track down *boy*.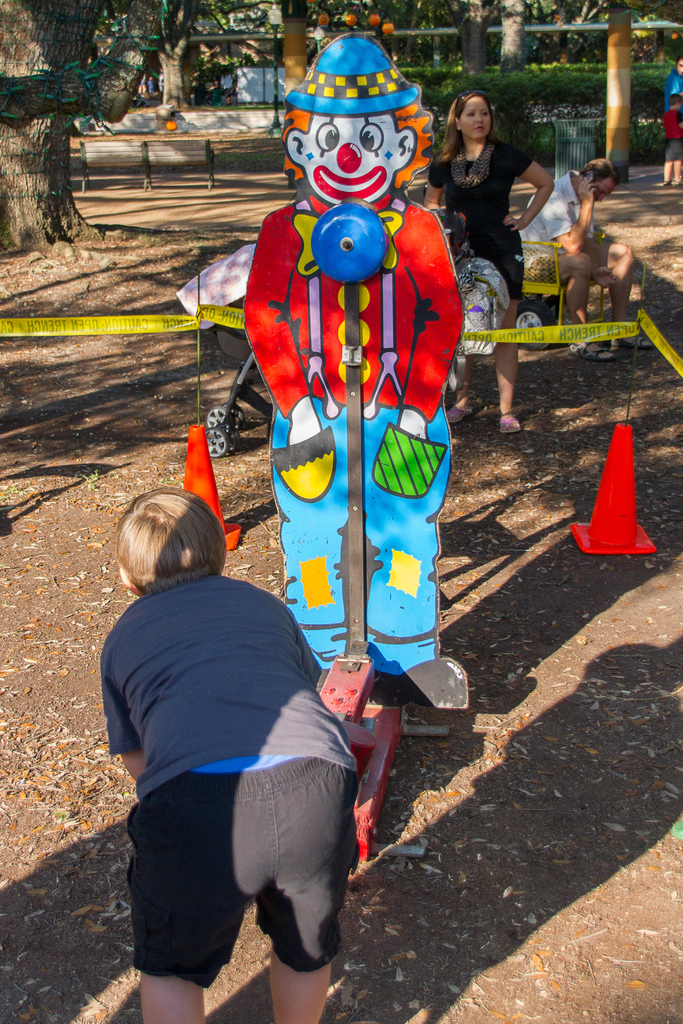
Tracked to [x1=79, y1=525, x2=375, y2=959].
